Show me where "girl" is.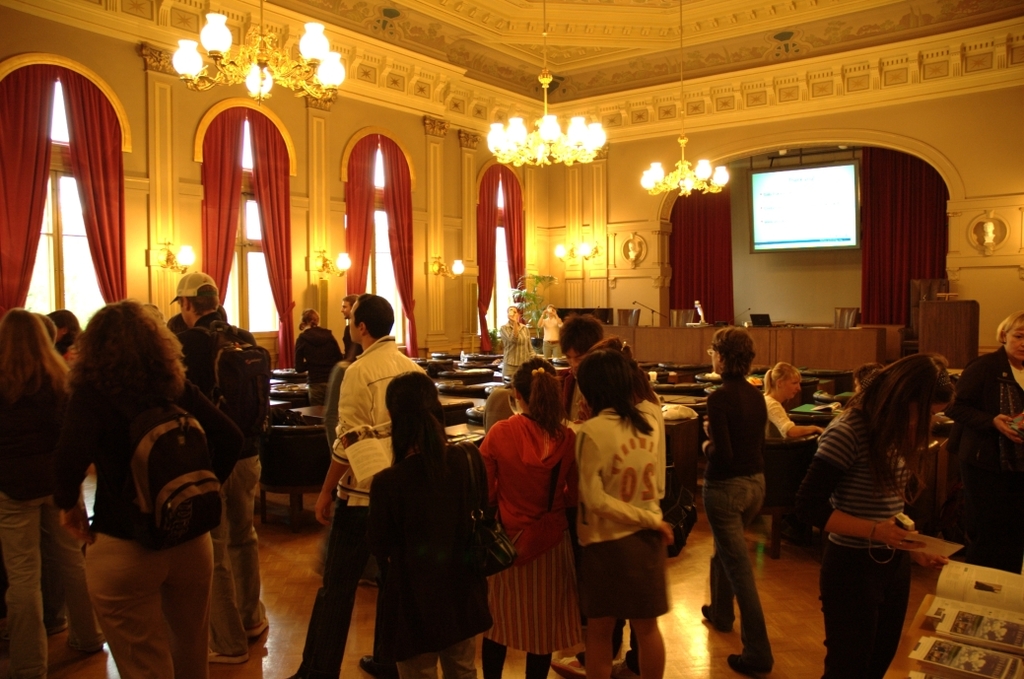
"girl" is at detection(793, 354, 957, 678).
